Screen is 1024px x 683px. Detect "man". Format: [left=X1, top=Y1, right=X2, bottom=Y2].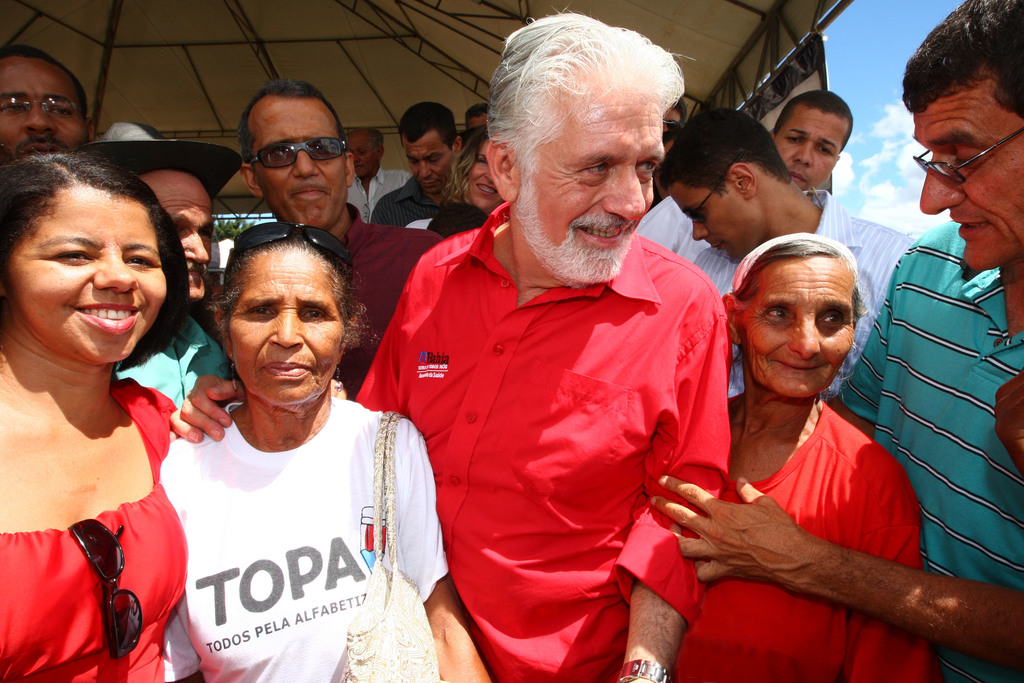
[left=76, top=120, right=234, bottom=411].
